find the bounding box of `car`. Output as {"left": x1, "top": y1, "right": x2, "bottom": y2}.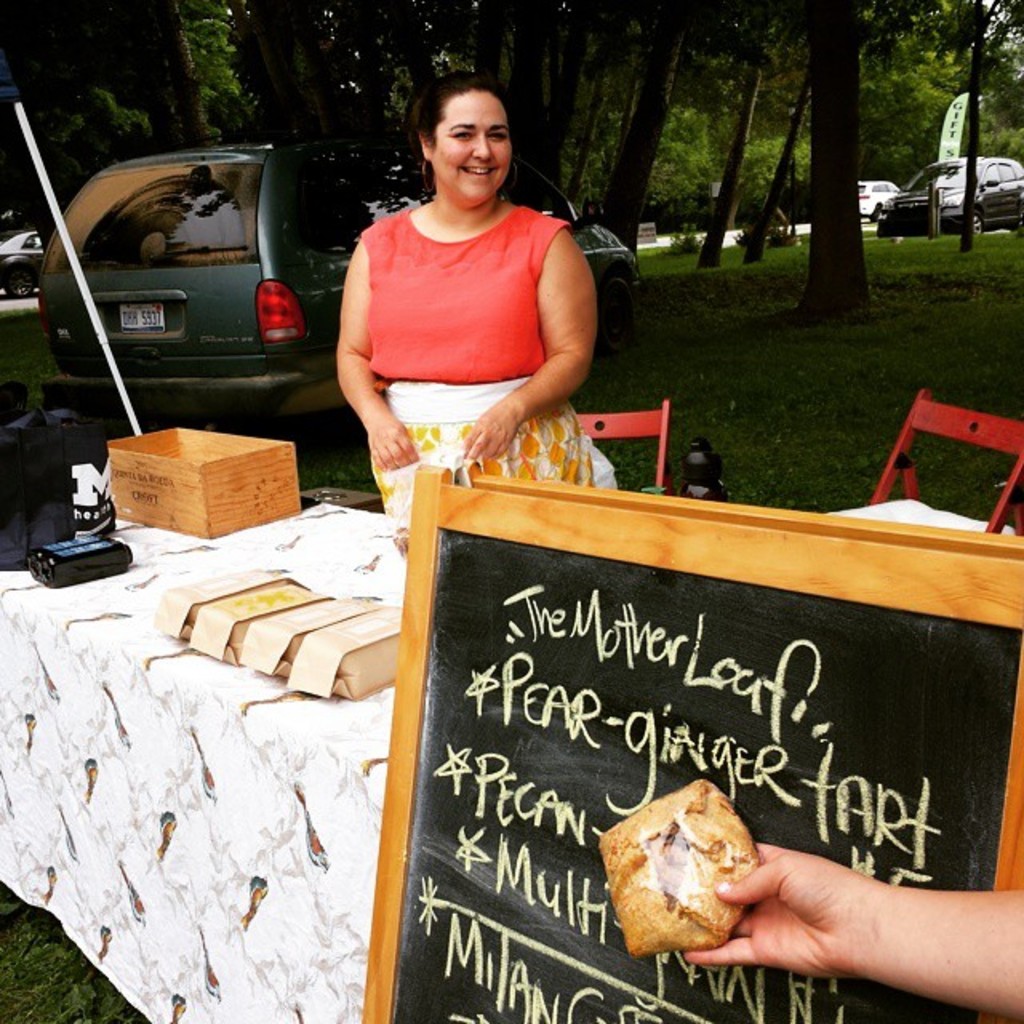
{"left": 34, "top": 133, "right": 640, "bottom": 445}.
